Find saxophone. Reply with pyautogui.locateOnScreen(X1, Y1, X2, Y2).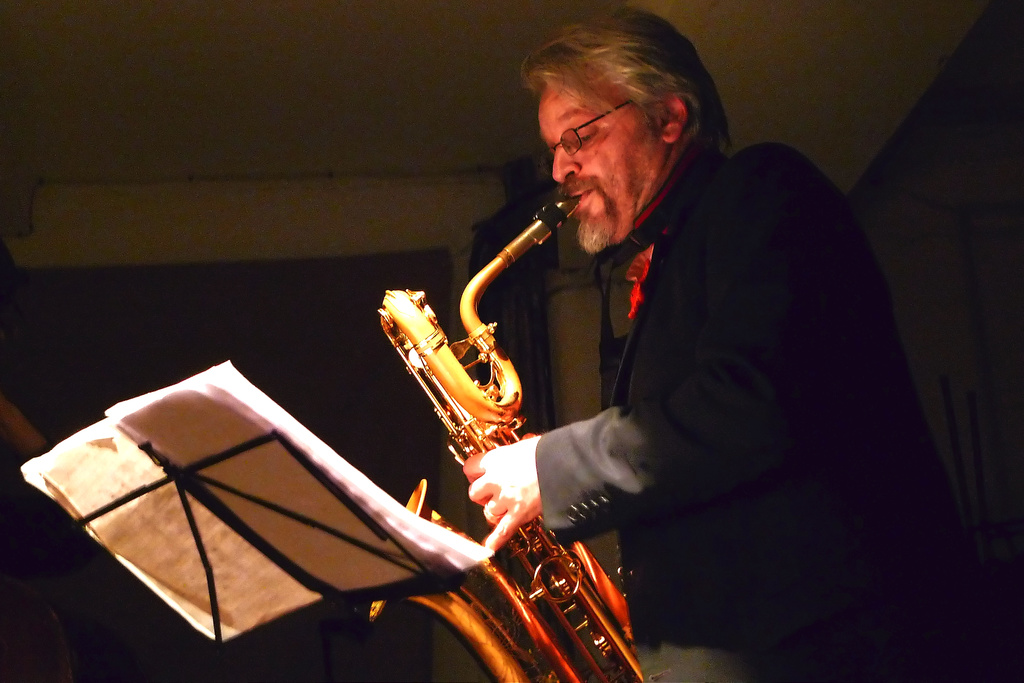
pyautogui.locateOnScreen(364, 186, 647, 682).
